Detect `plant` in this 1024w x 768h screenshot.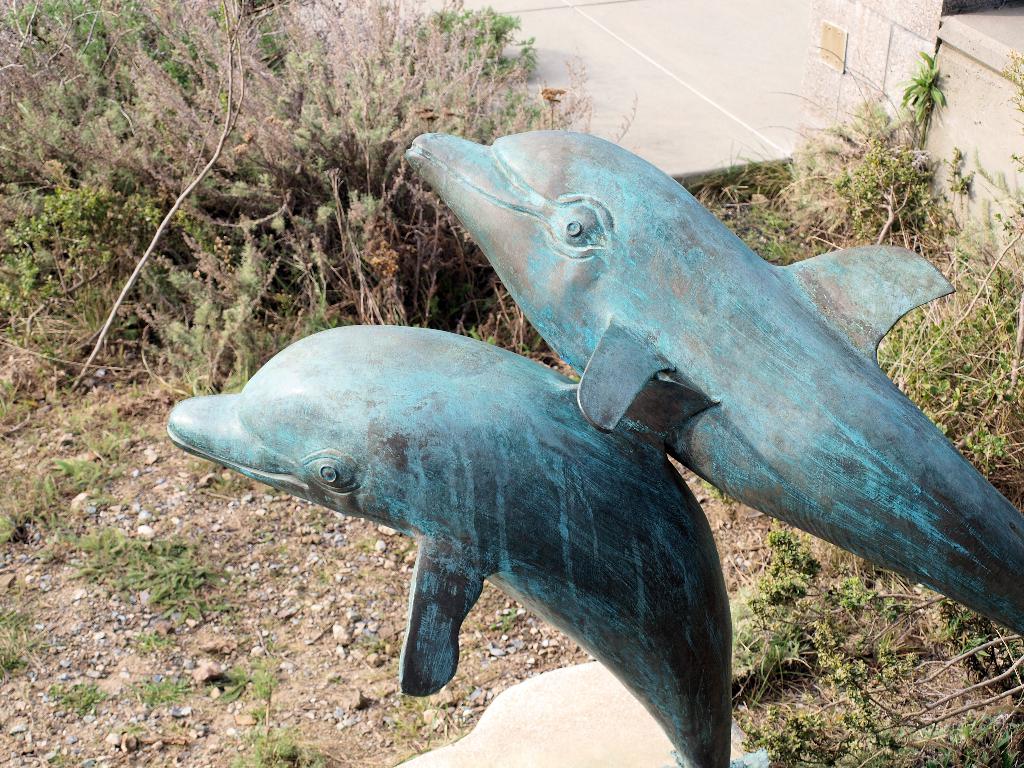
Detection: region(390, 693, 435, 737).
